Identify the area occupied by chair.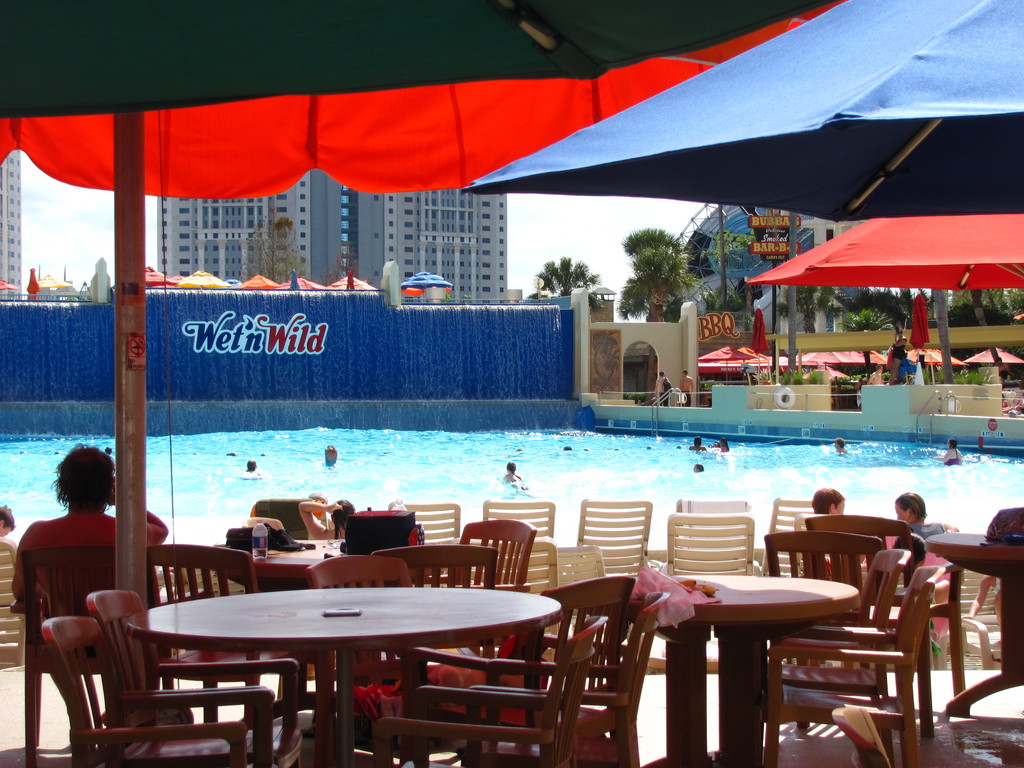
Area: 765, 561, 948, 767.
